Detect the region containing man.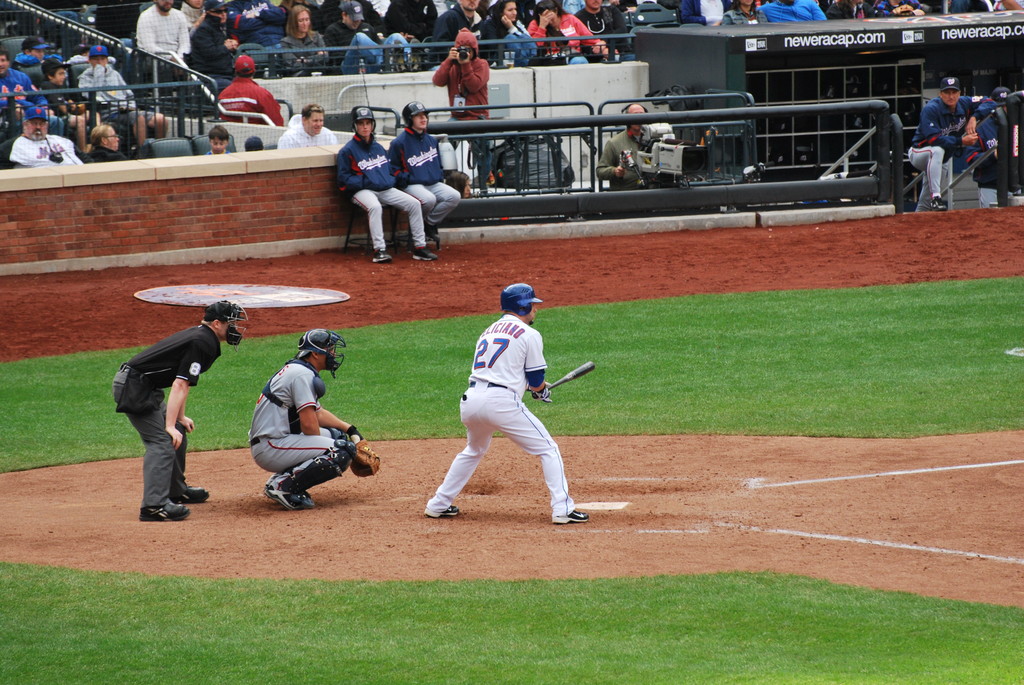
{"x1": 595, "y1": 98, "x2": 675, "y2": 190}.
